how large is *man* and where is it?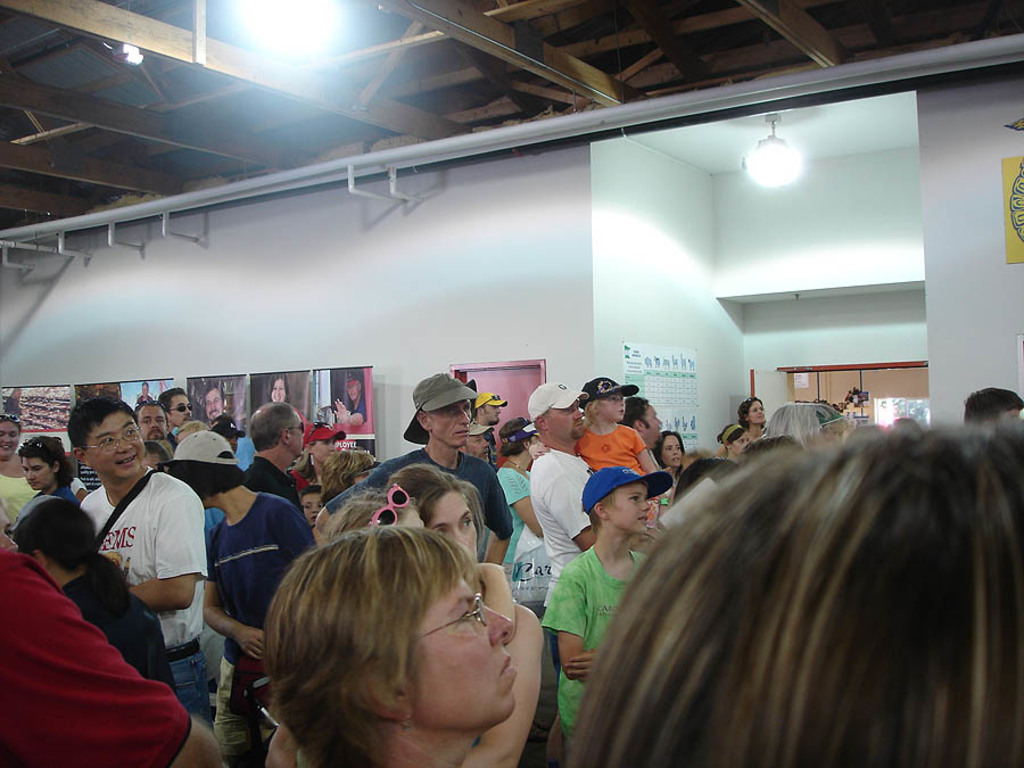
Bounding box: <region>137, 398, 170, 446</region>.
